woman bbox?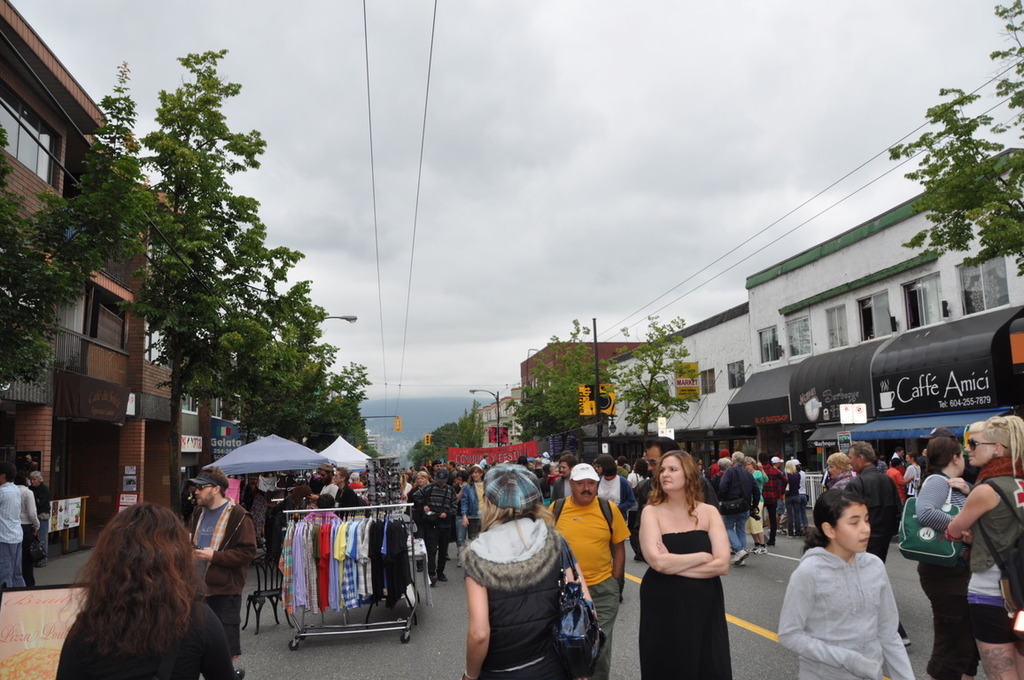
bbox(55, 501, 237, 679)
